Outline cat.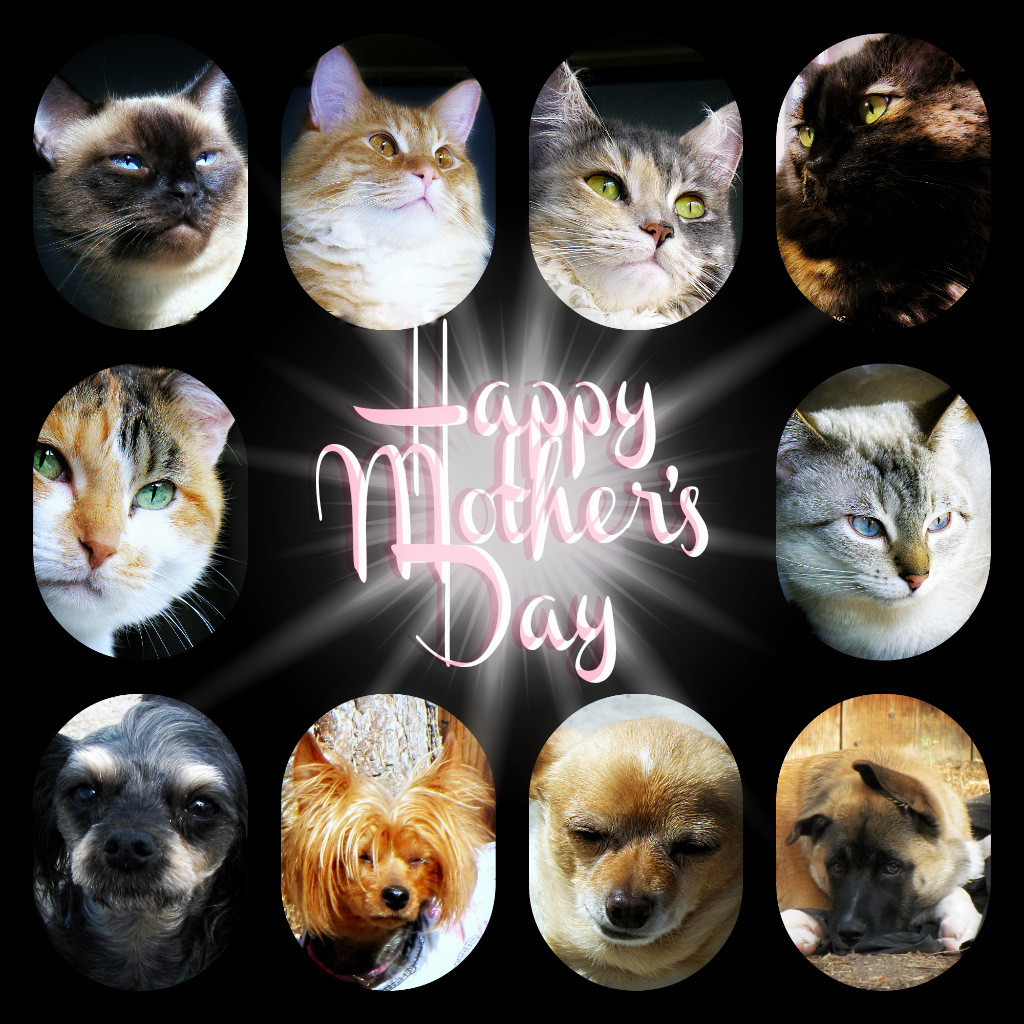
Outline: left=27, top=362, right=238, bottom=667.
